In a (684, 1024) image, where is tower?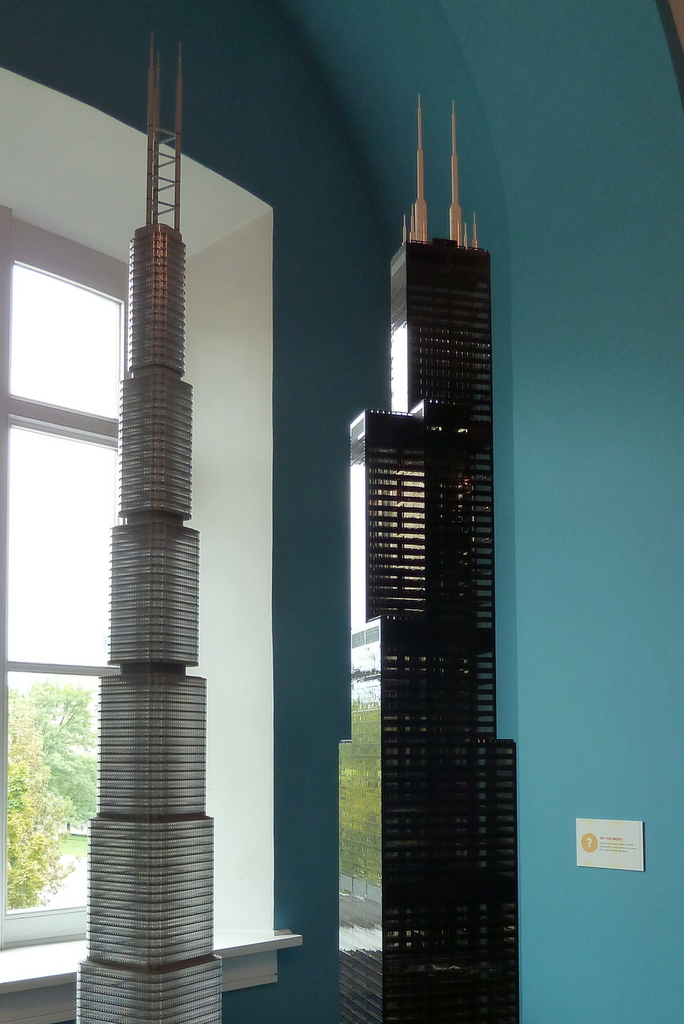
(316,34,512,1023).
